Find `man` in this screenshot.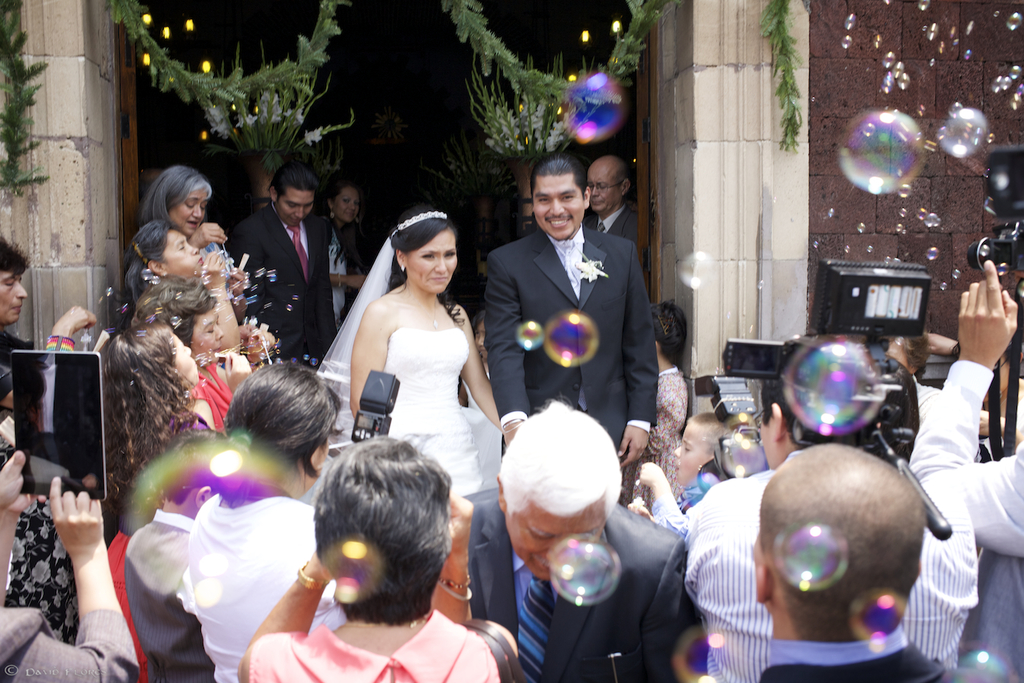
The bounding box for `man` is Rect(0, 234, 98, 411).
